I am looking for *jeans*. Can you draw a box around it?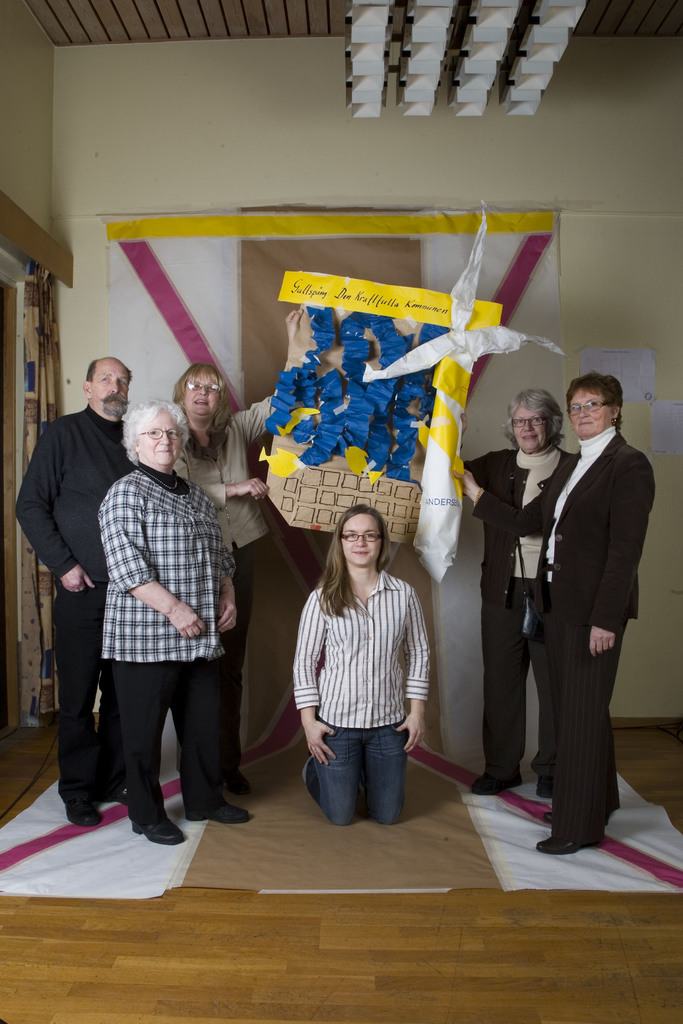
Sure, the bounding box is box=[106, 643, 225, 845].
